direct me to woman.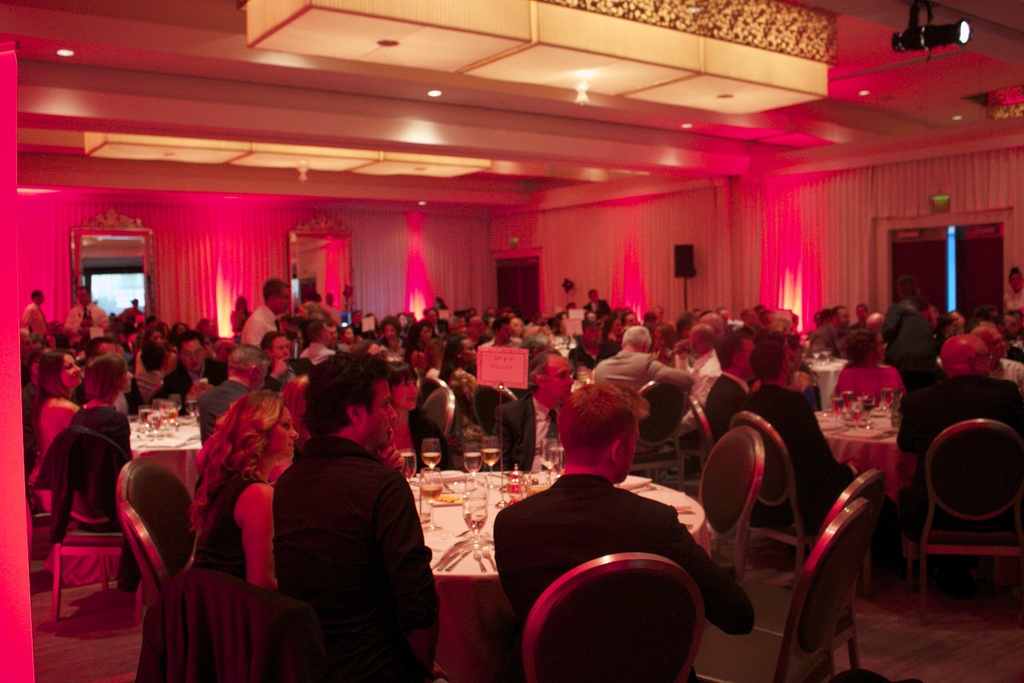
Direction: [442, 336, 480, 410].
